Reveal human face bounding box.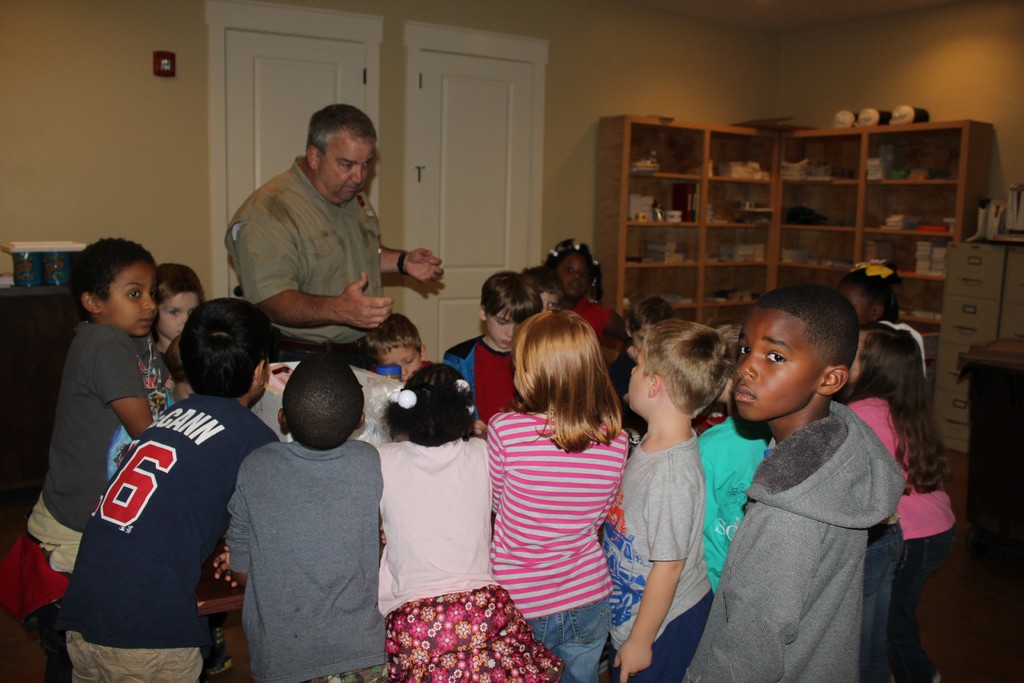
Revealed: 731 306 822 420.
